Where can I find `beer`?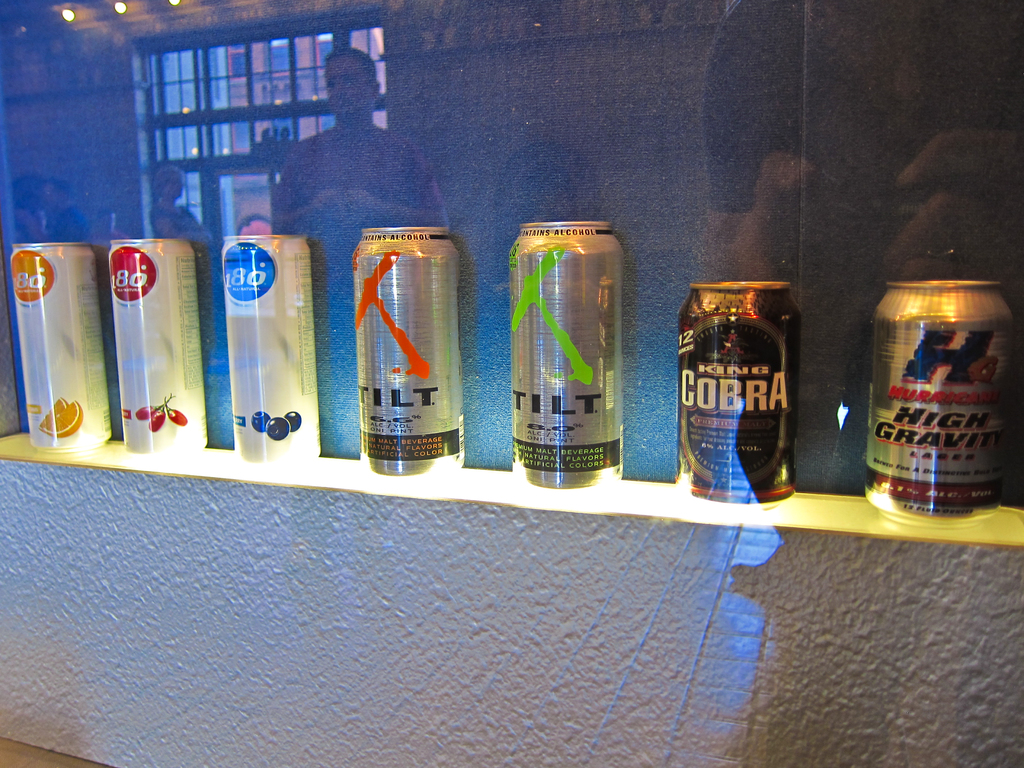
You can find it at box=[860, 265, 1016, 545].
